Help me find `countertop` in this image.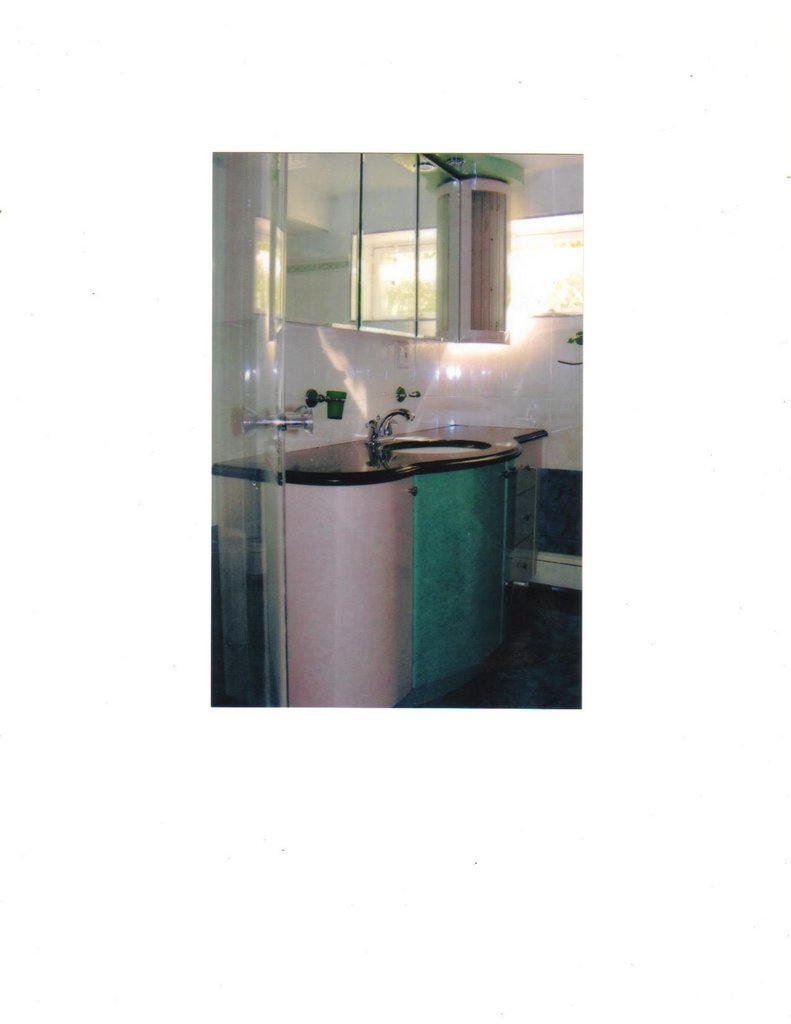
Found it: x1=212 y1=424 x2=543 y2=484.
